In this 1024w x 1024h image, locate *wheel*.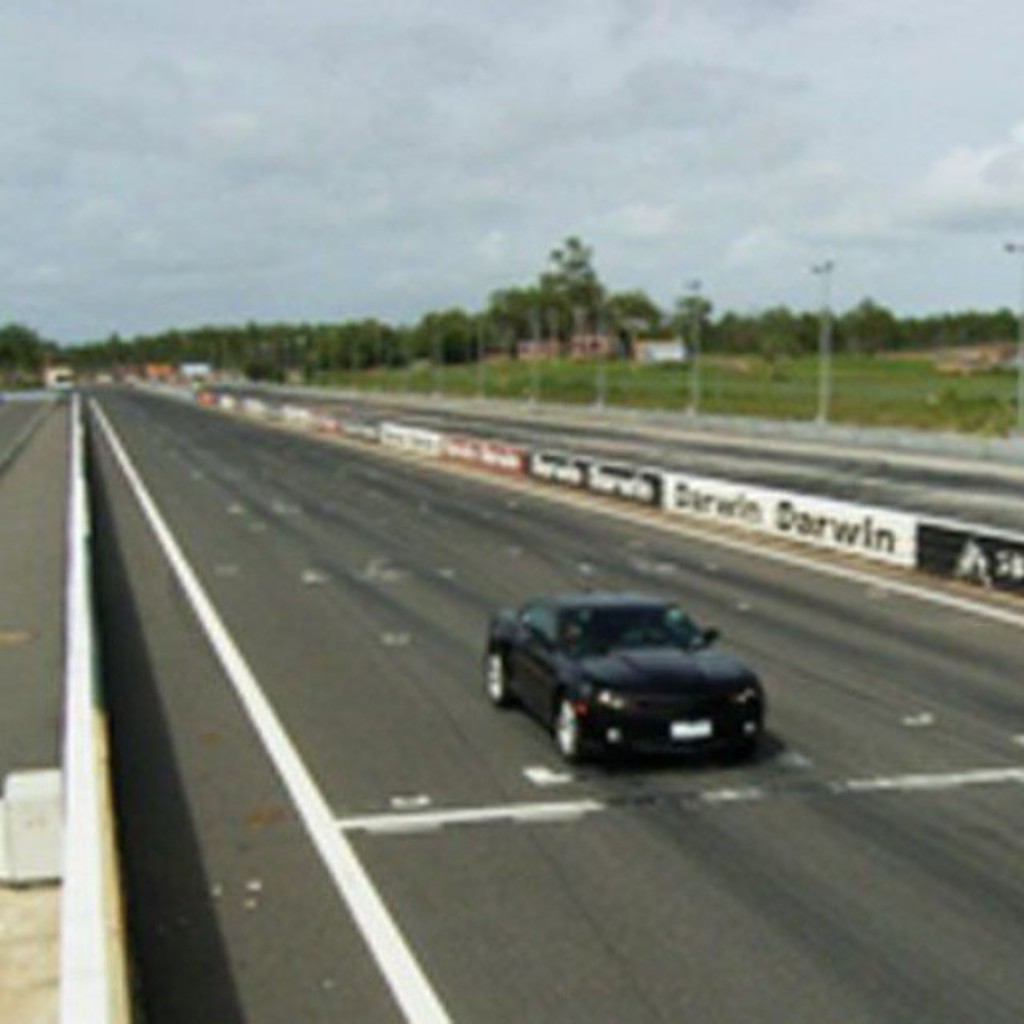
Bounding box: 550, 698, 598, 760.
